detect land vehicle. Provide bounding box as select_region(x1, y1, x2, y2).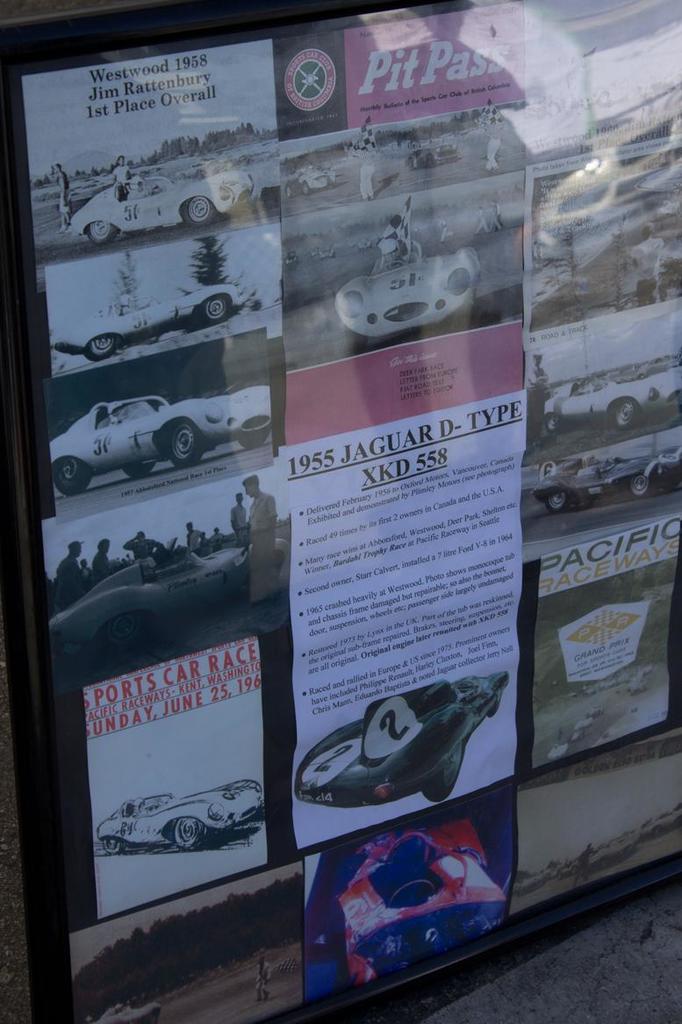
select_region(297, 674, 506, 804).
